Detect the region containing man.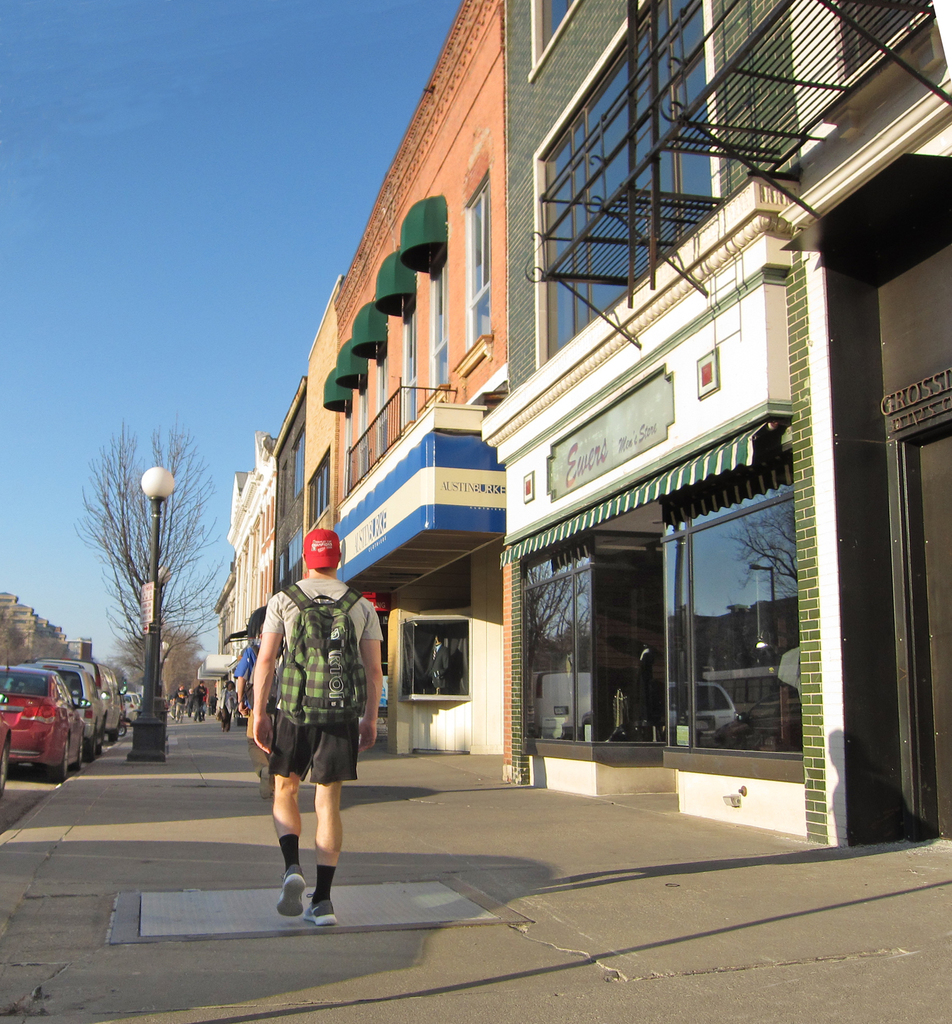
[209, 692, 220, 714].
